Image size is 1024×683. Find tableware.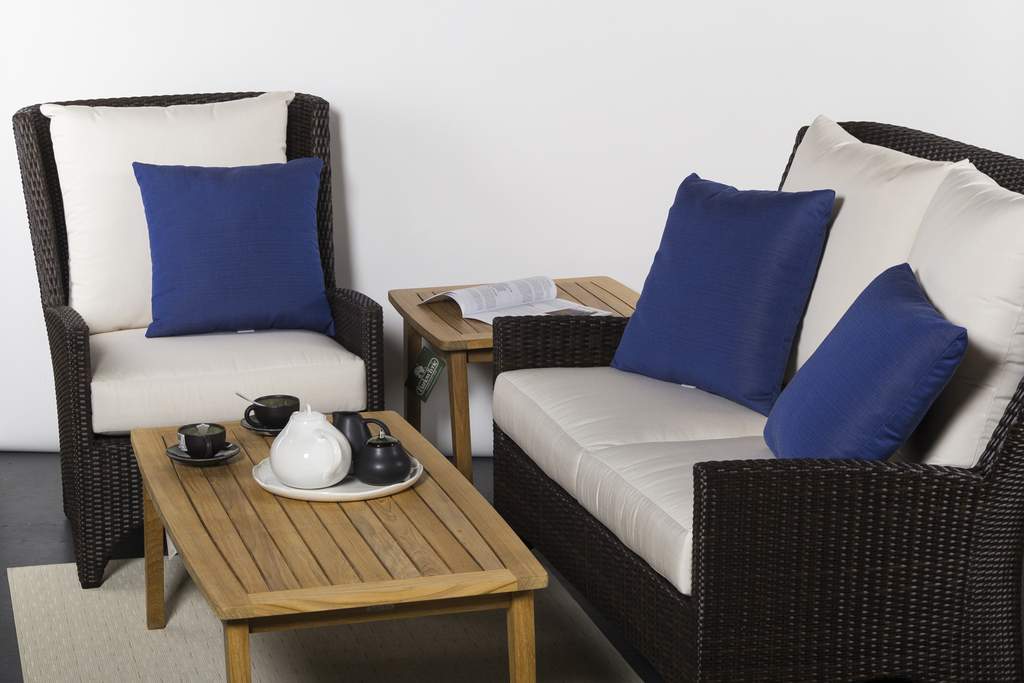
[330,408,393,458].
